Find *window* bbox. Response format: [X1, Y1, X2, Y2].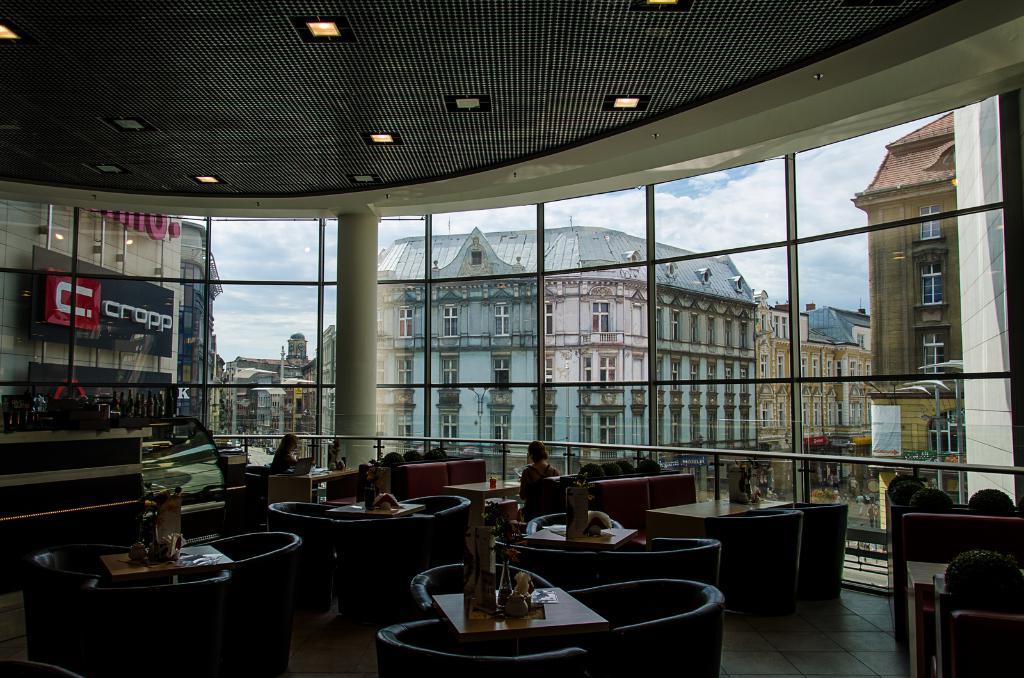
[688, 407, 700, 439].
